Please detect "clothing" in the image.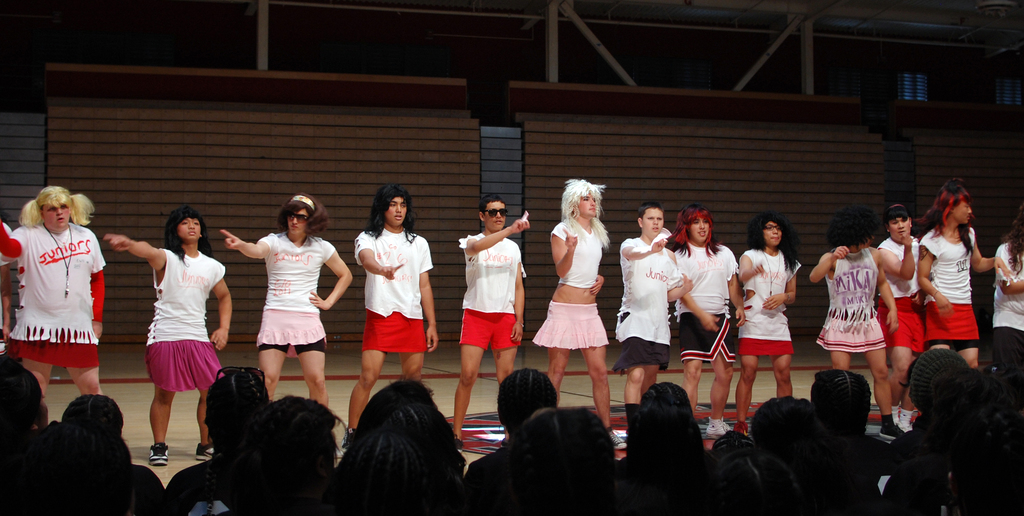
crop(140, 248, 227, 390).
